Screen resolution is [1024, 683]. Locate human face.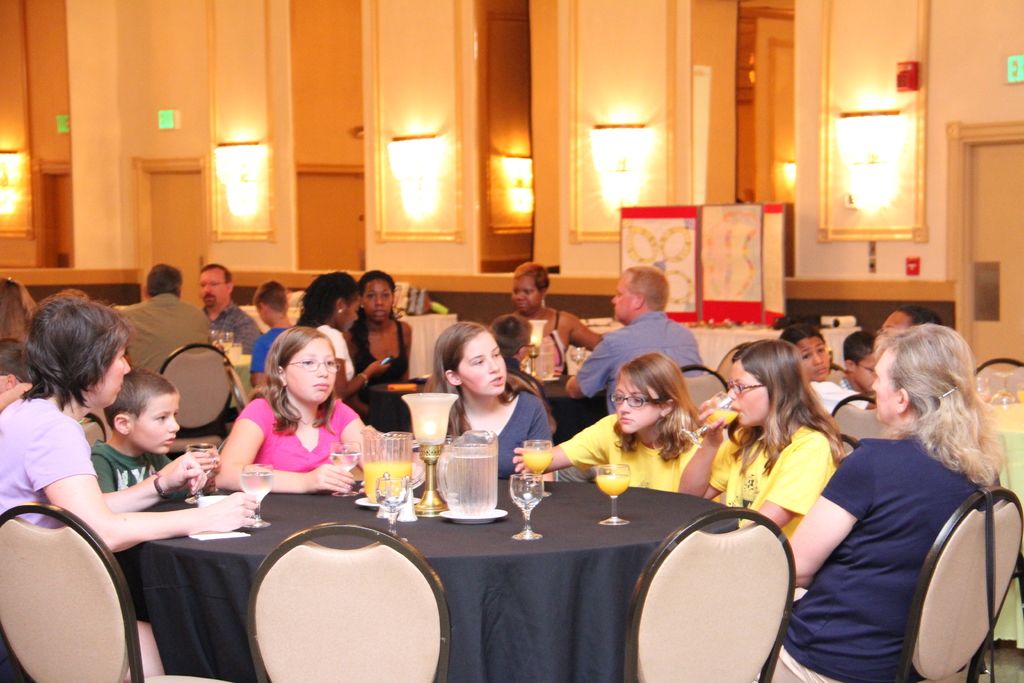
(left=516, top=282, right=537, bottom=308).
